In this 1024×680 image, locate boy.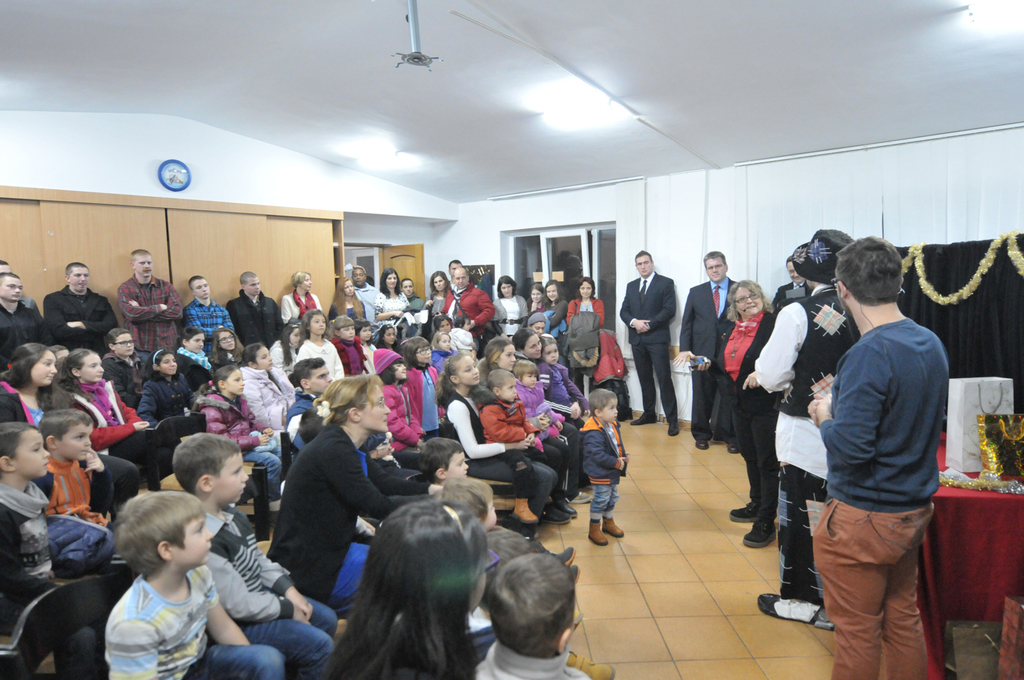
Bounding box: {"left": 439, "top": 481, "right": 497, "bottom": 589}.
